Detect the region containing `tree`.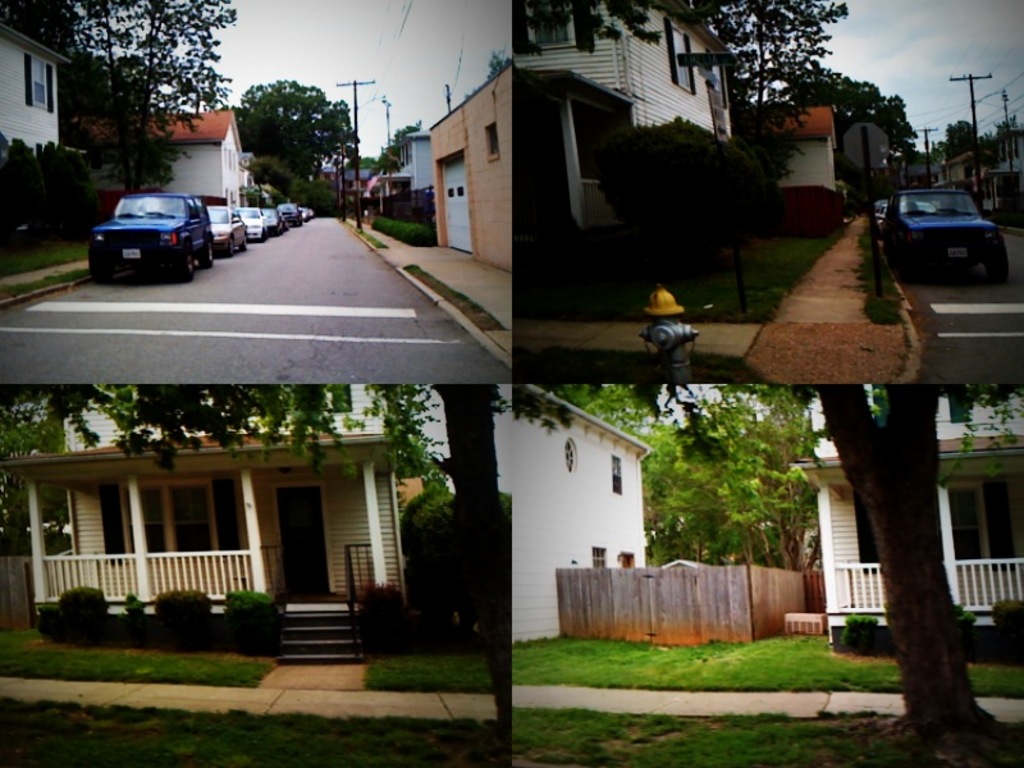
locate(593, 114, 759, 296).
